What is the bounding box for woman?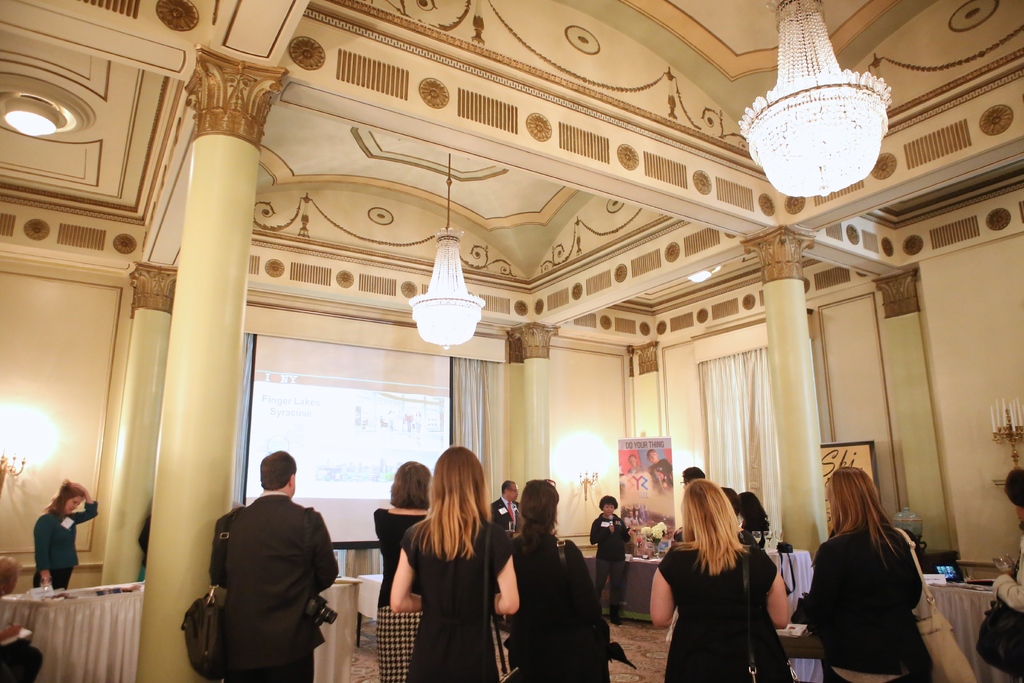
l=589, t=493, r=632, b=623.
